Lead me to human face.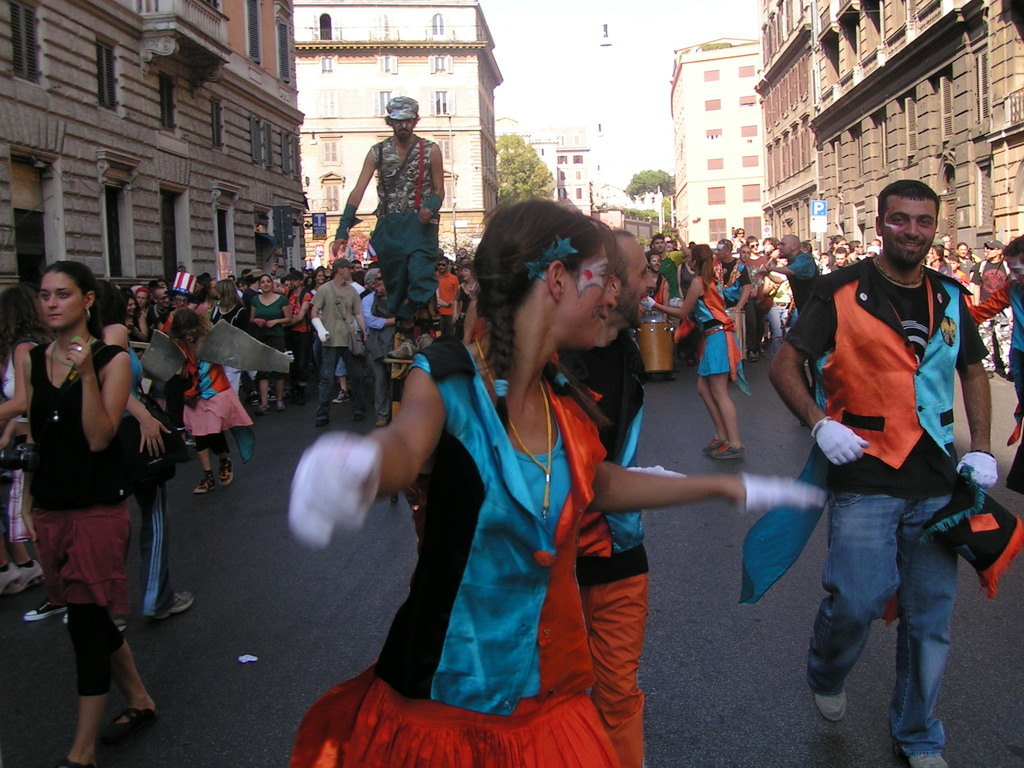
Lead to {"x1": 988, "y1": 249, "x2": 996, "y2": 262}.
